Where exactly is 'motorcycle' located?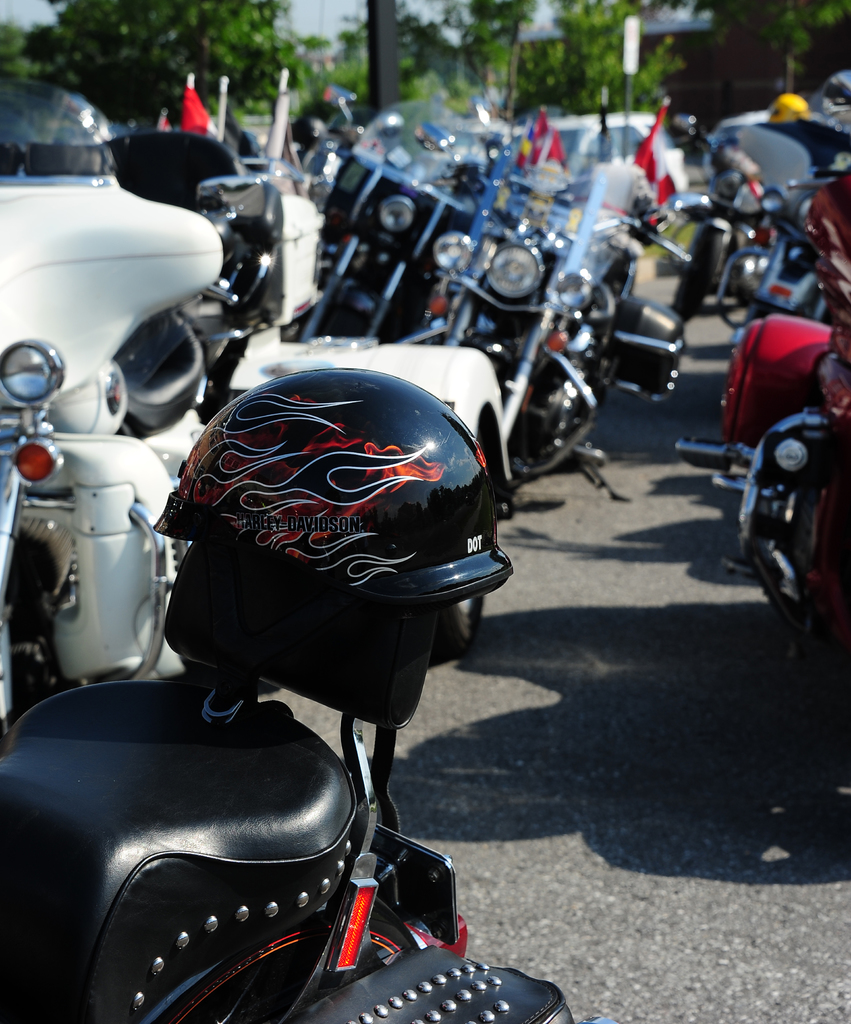
Its bounding box is crop(646, 207, 841, 662).
